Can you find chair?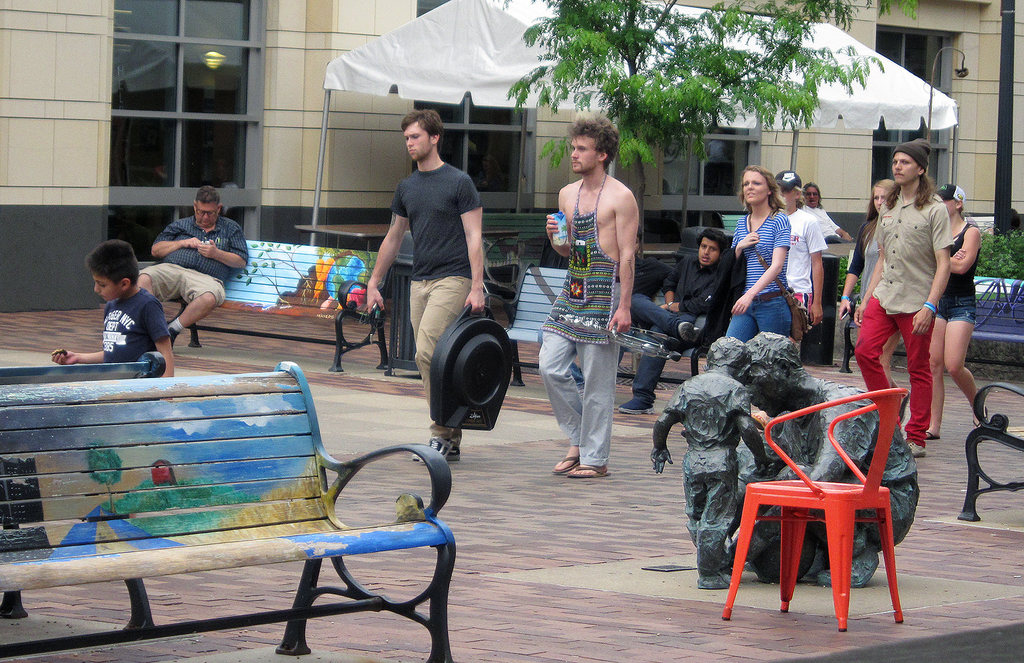
Yes, bounding box: 718/386/905/639.
